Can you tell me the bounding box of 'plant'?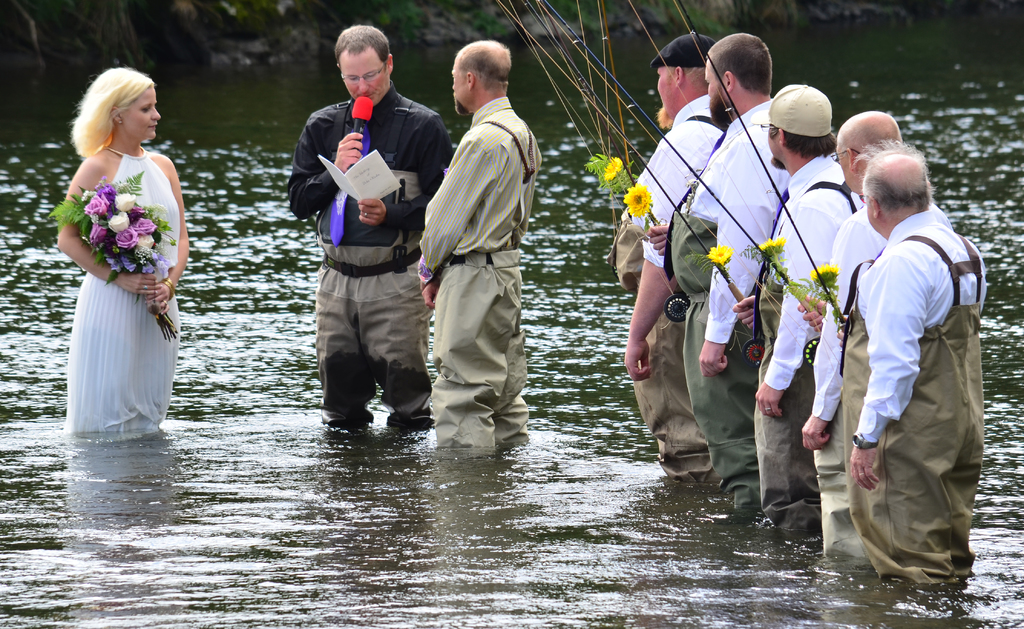
left=684, top=243, right=736, bottom=285.
